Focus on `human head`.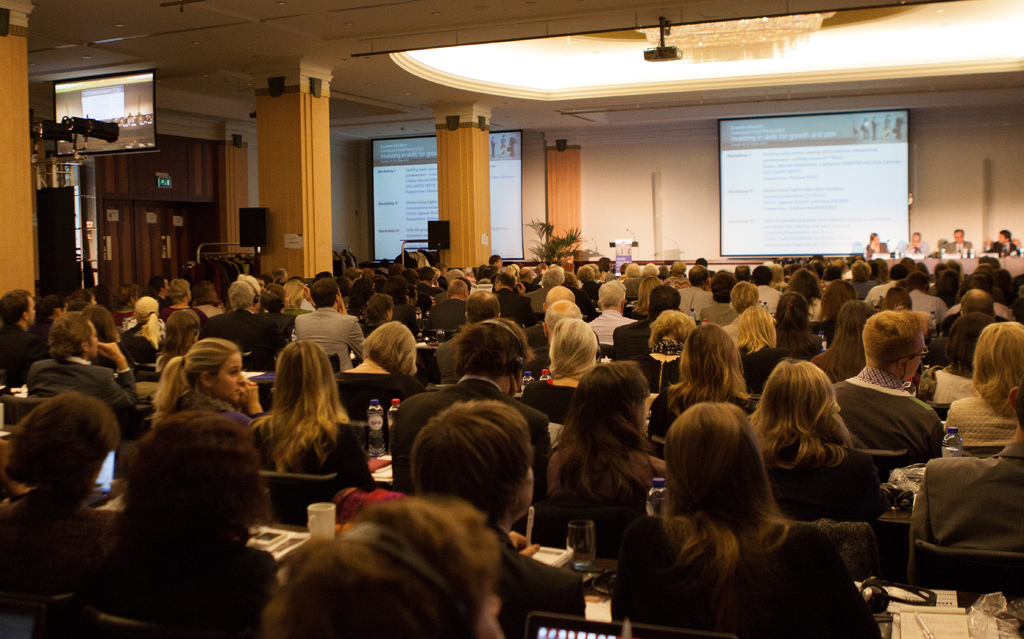
Focused at [left=127, top=412, right=273, bottom=538].
